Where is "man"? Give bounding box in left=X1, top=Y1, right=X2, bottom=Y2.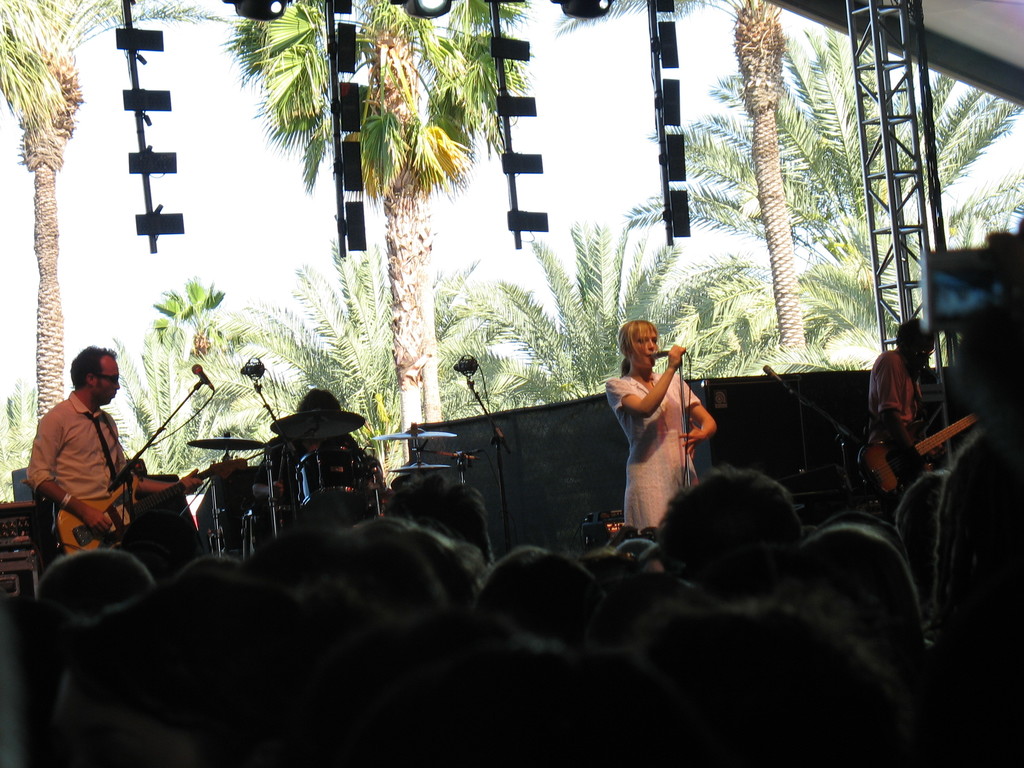
left=858, top=319, right=938, bottom=470.
